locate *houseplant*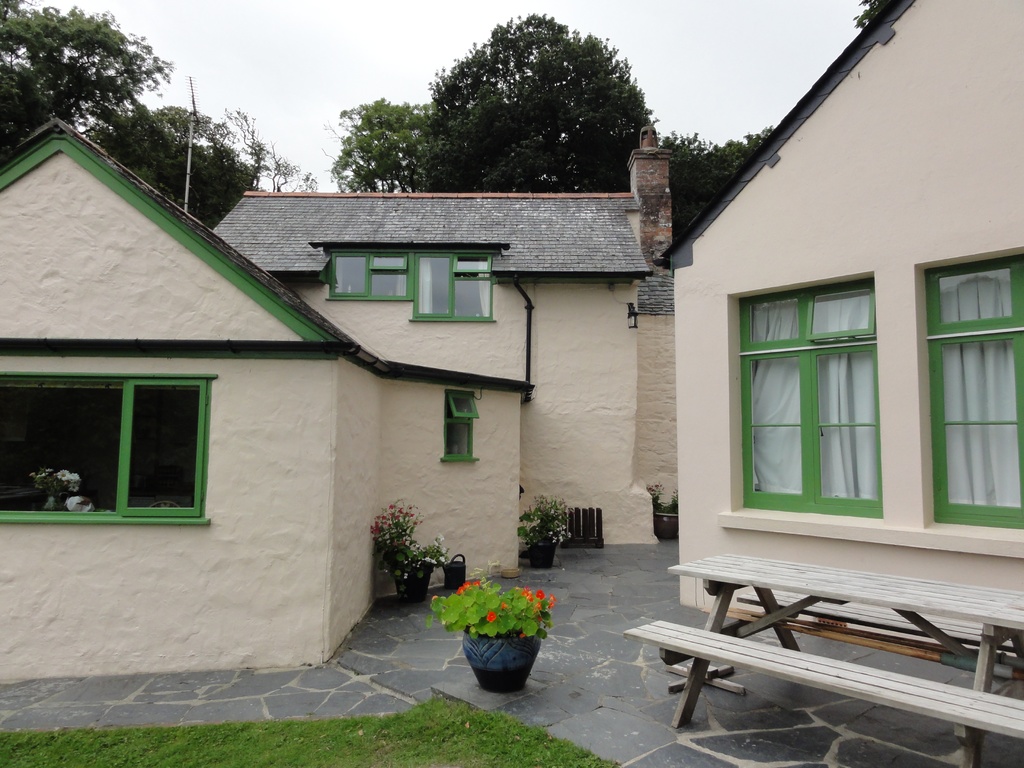
locate(511, 491, 562, 567)
